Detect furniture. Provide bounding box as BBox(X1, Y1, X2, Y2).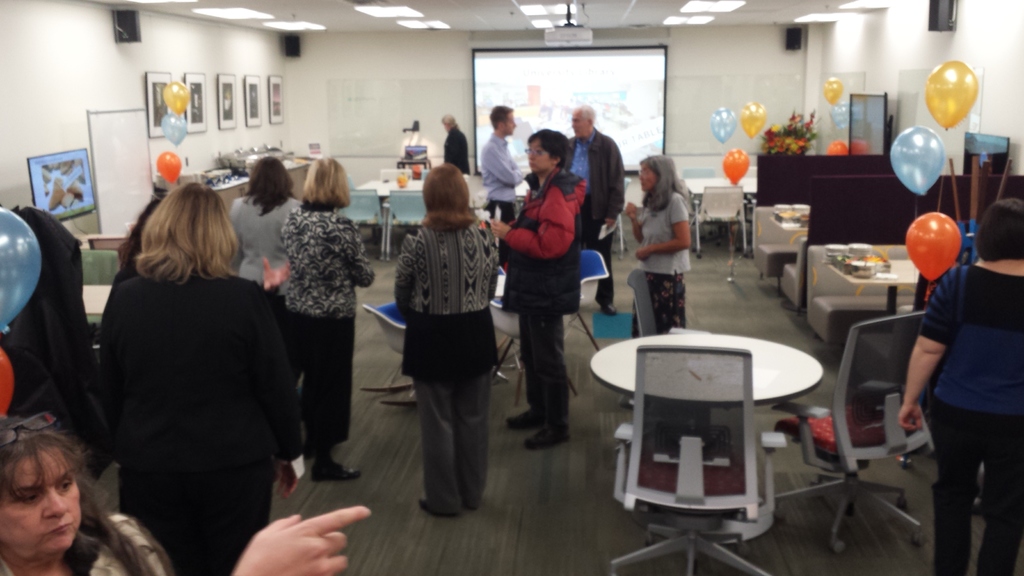
BBox(385, 189, 429, 262).
